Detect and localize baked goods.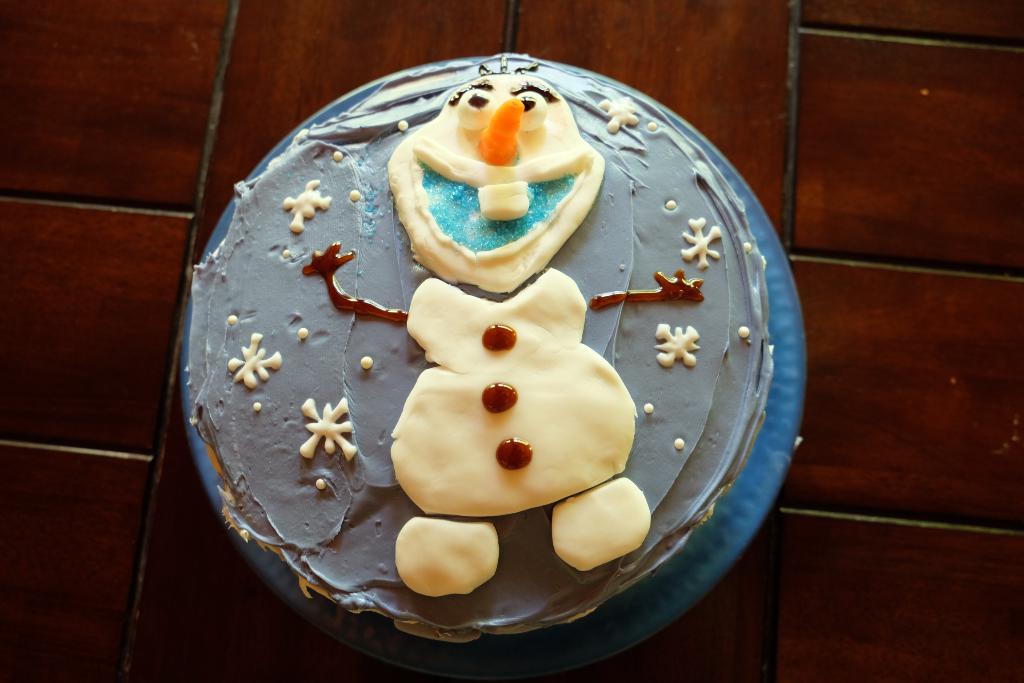
Localized at {"x1": 185, "y1": 51, "x2": 774, "y2": 643}.
